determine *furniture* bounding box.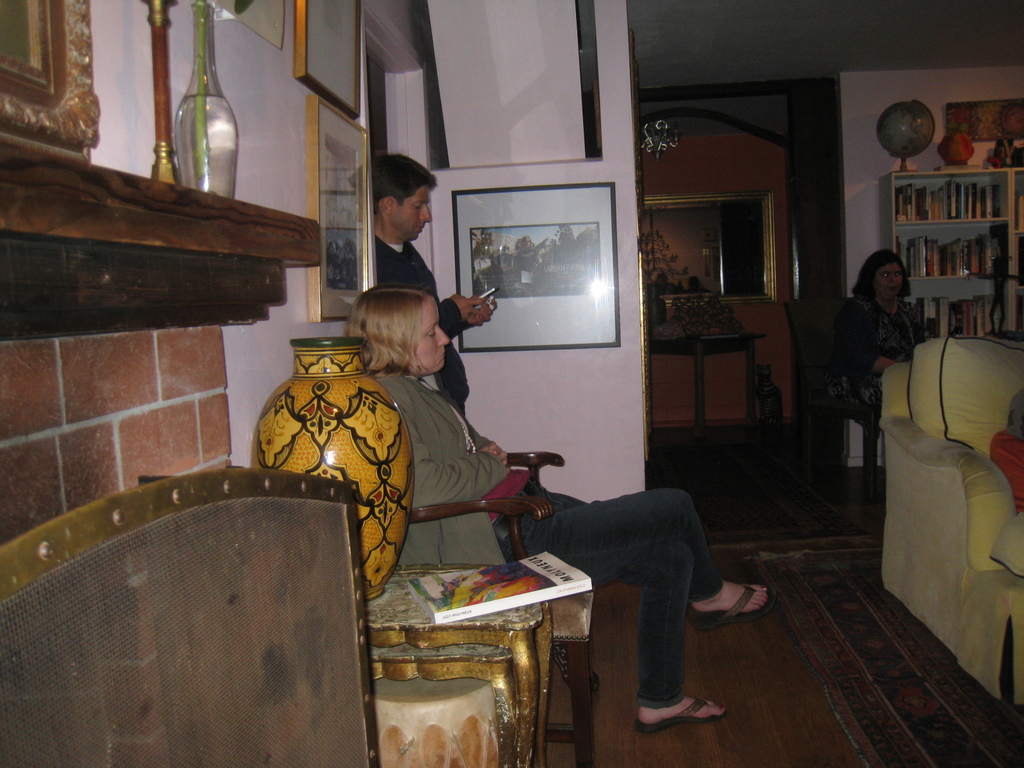
Determined: box(652, 331, 767, 454).
